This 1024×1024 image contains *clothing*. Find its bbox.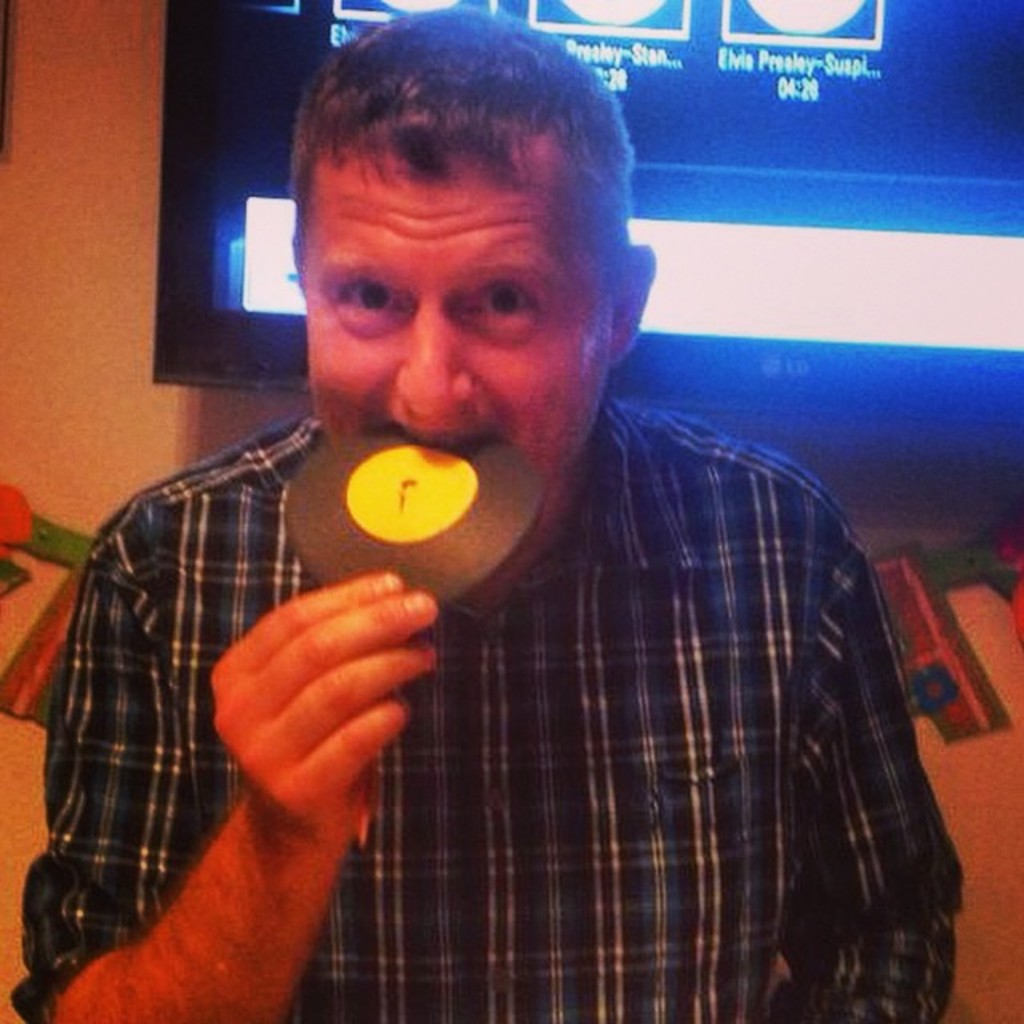
<bbox>104, 390, 861, 992</bbox>.
